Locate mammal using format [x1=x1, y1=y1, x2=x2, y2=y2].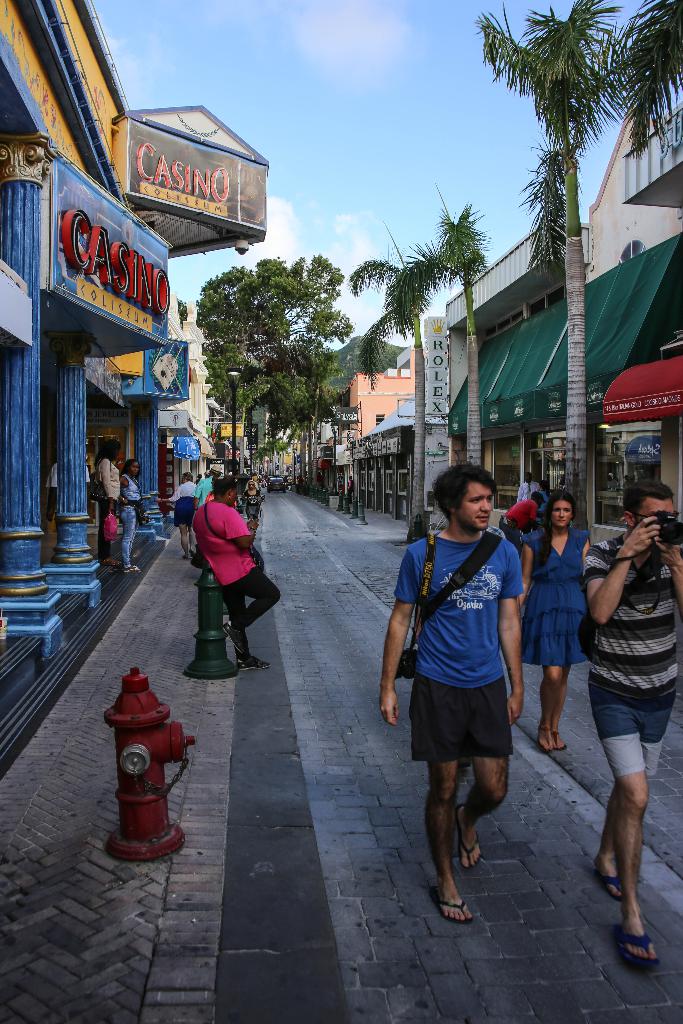
[x1=347, y1=475, x2=355, y2=501].
